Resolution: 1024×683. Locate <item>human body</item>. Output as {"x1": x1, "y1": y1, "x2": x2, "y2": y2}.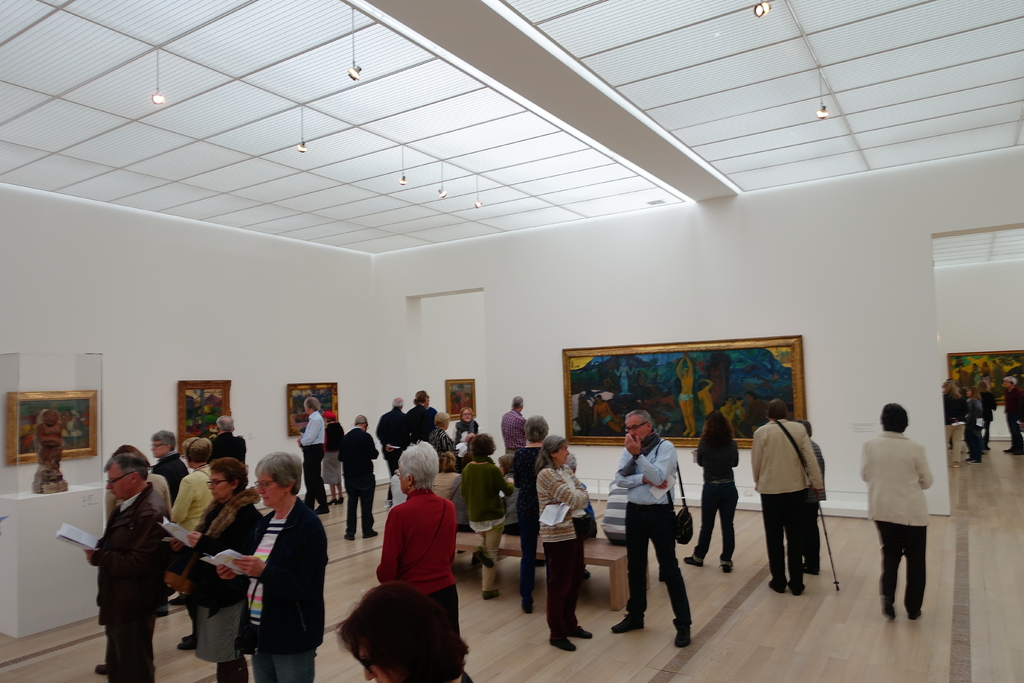
{"x1": 732, "y1": 404, "x2": 750, "y2": 427}.
